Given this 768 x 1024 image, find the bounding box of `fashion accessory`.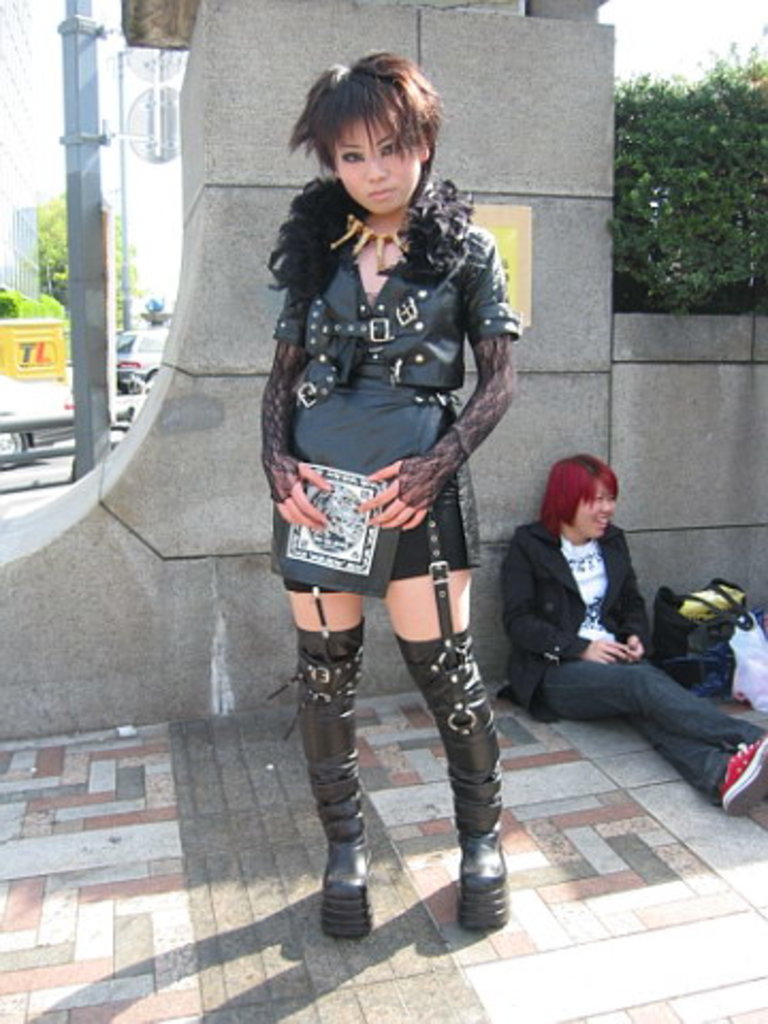
rect(322, 209, 414, 275).
